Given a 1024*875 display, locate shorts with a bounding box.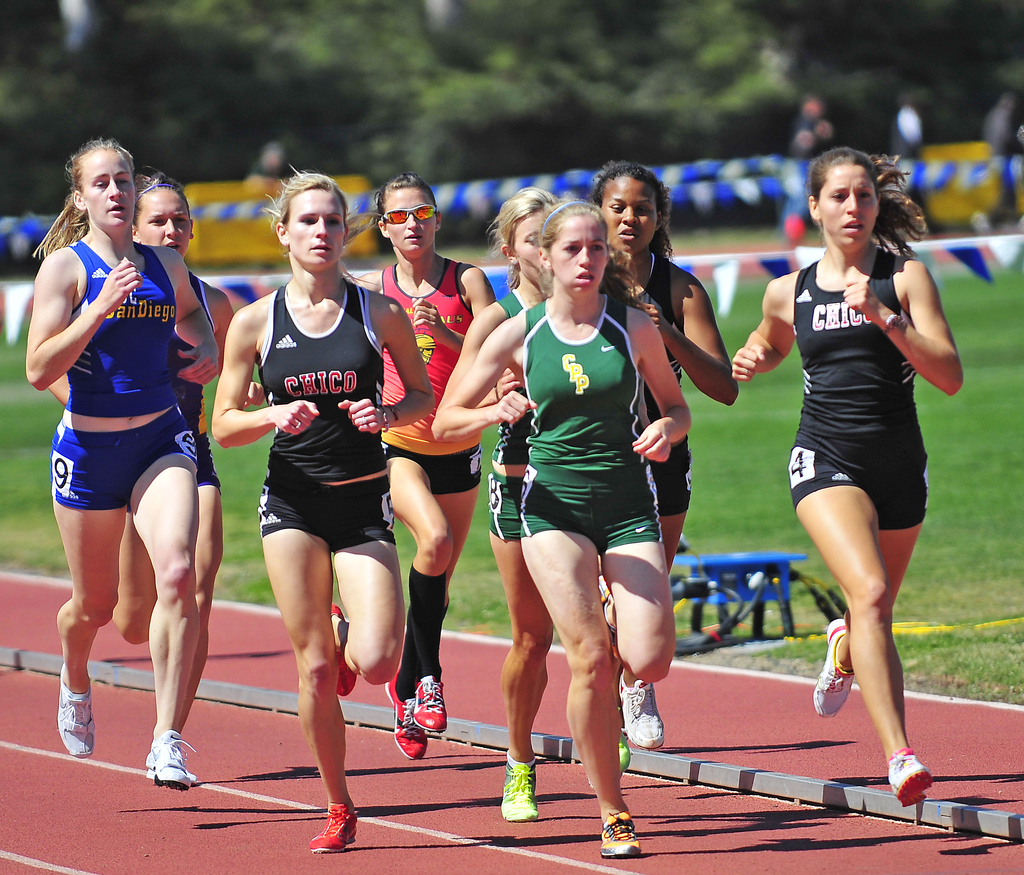
Located: Rect(255, 477, 397, 545).
